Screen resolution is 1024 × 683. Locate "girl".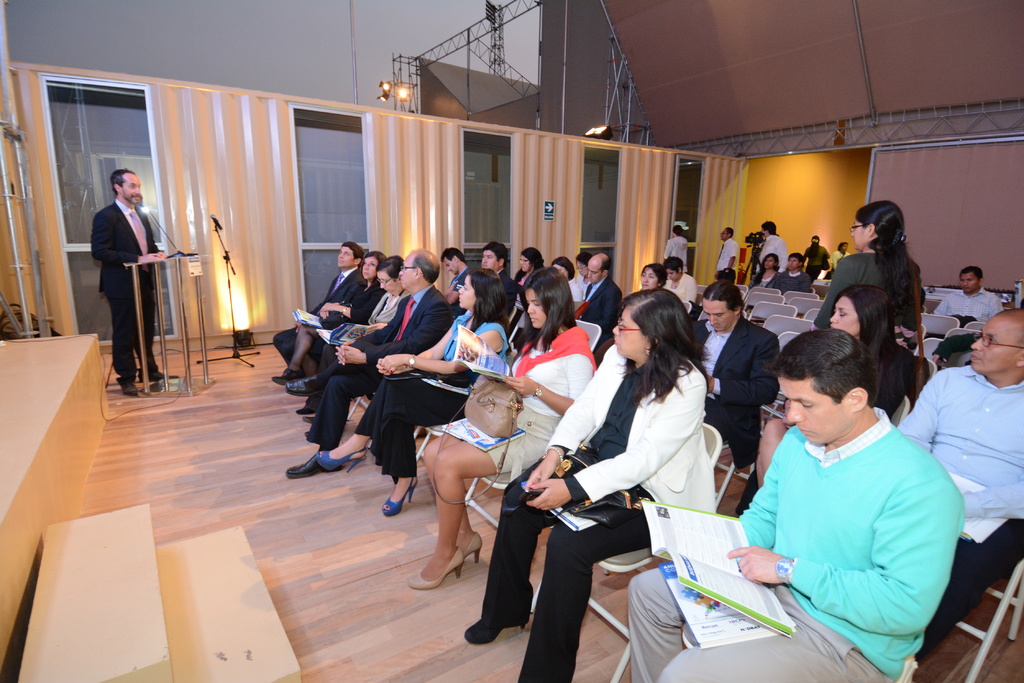
638, 261, 664, 287.
